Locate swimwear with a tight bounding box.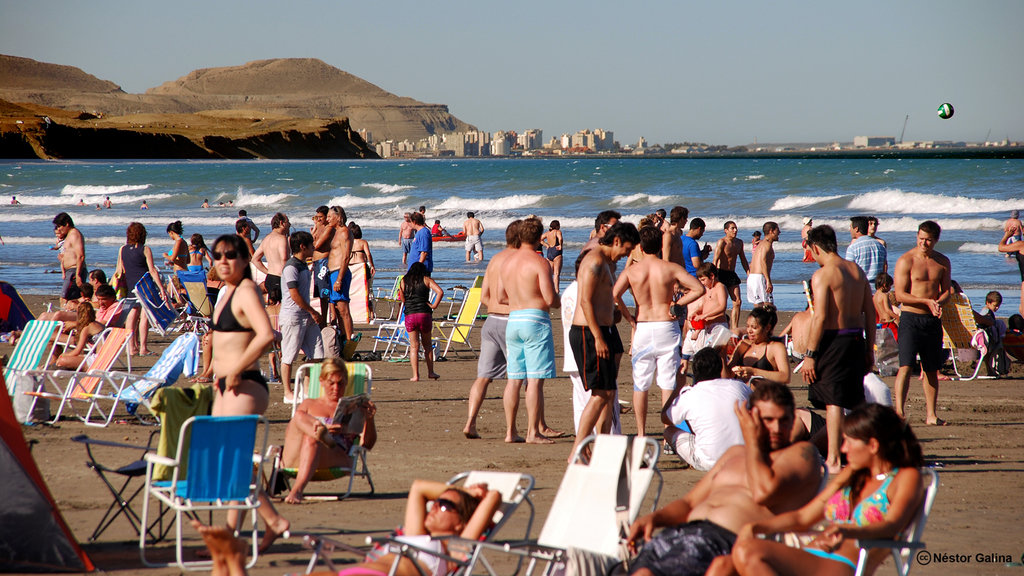
region(684, 238, 704, 276).
